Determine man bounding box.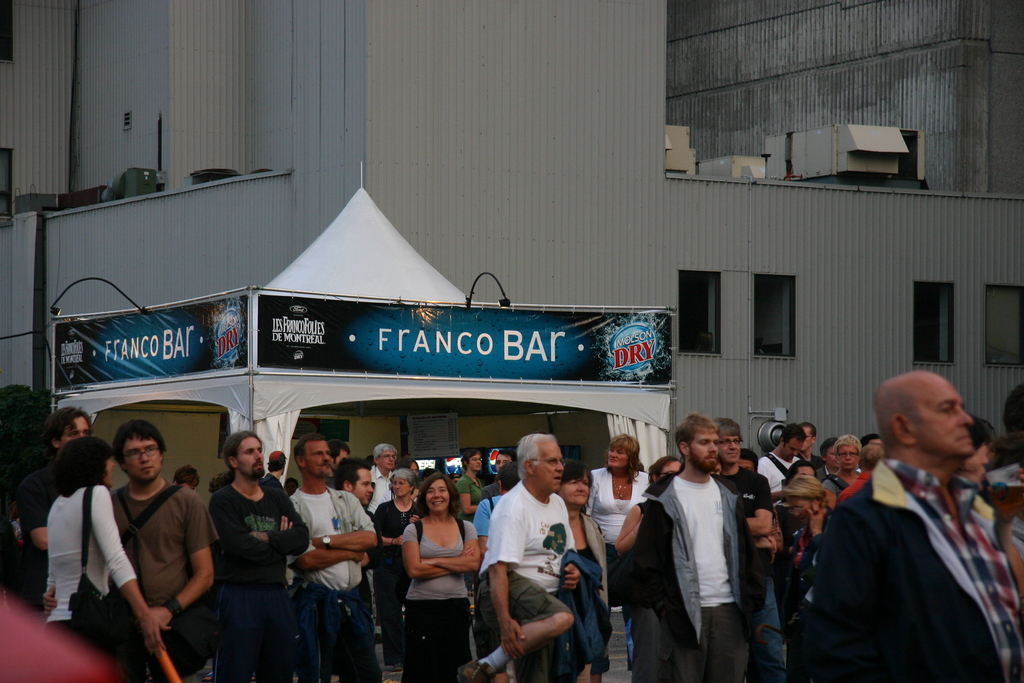
Determined: (797, 420, 823, 474).
